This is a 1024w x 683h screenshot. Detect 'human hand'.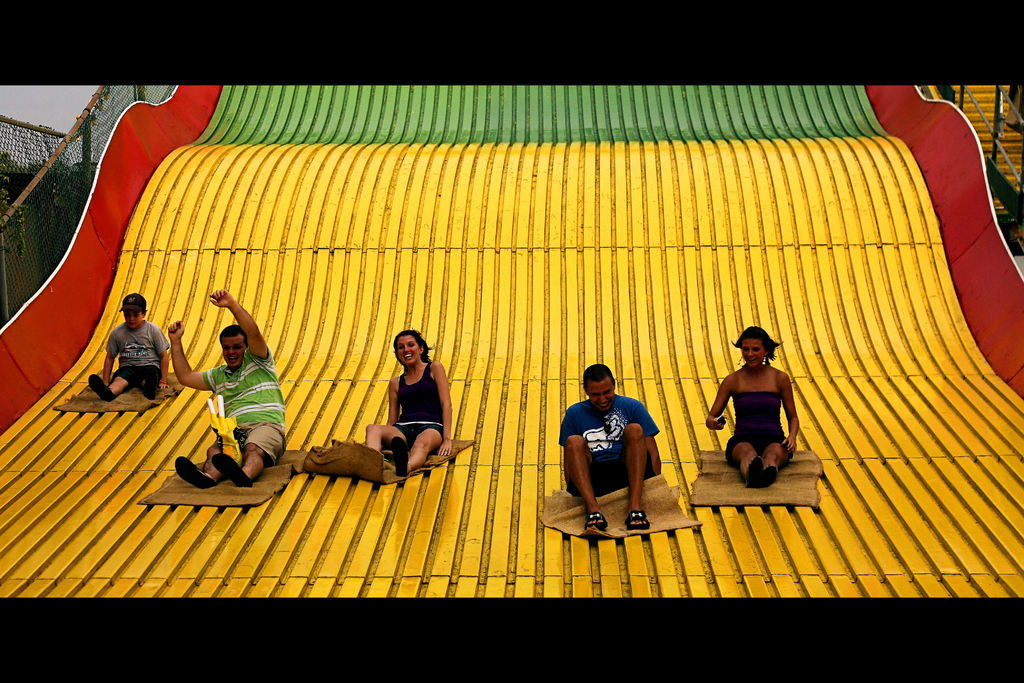
[436,439,452,459].
